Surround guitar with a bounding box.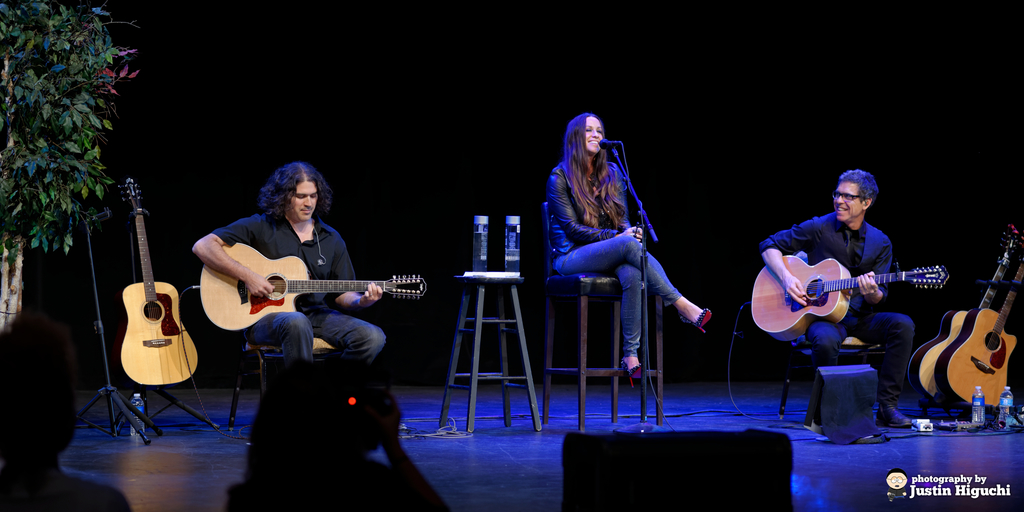
box(902, 219, 1023, 411).
